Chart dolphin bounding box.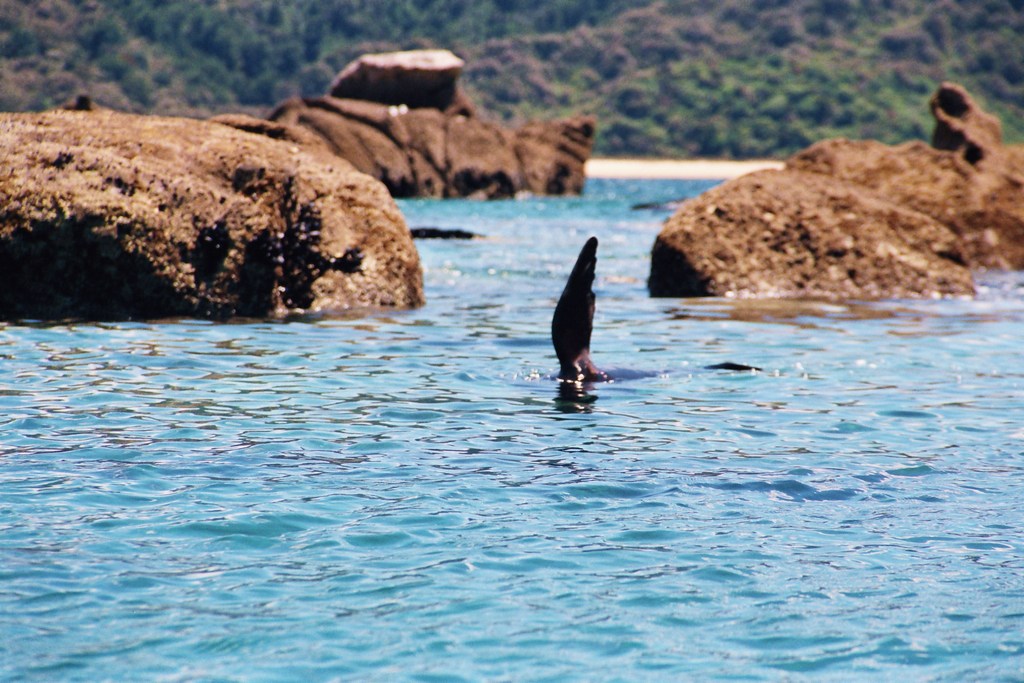
Charted: rect(548, 236, 763, 389).
